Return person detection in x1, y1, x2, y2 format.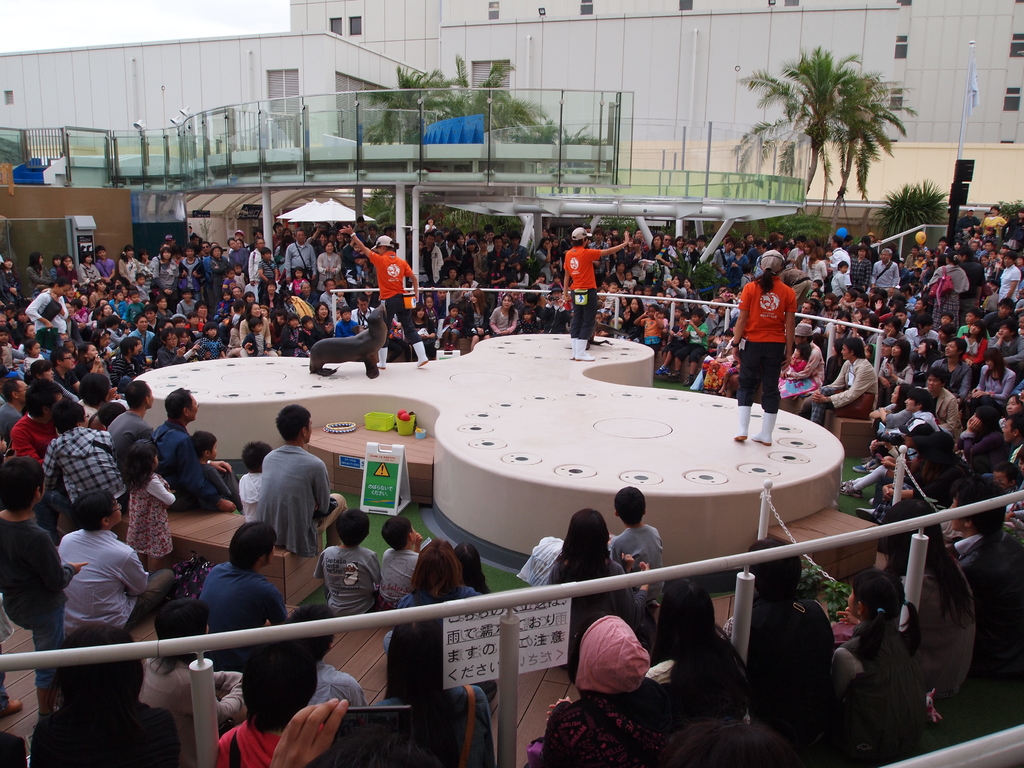
712, 280, 728, 303.
